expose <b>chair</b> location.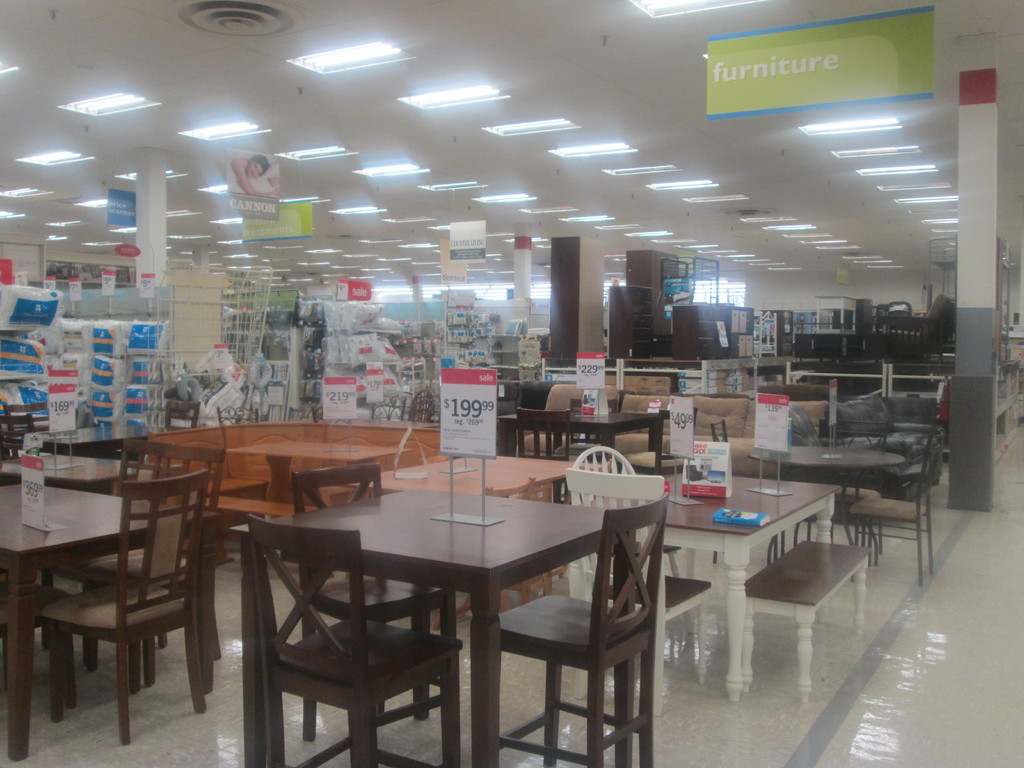
Exposed at 575/444/714/689.
